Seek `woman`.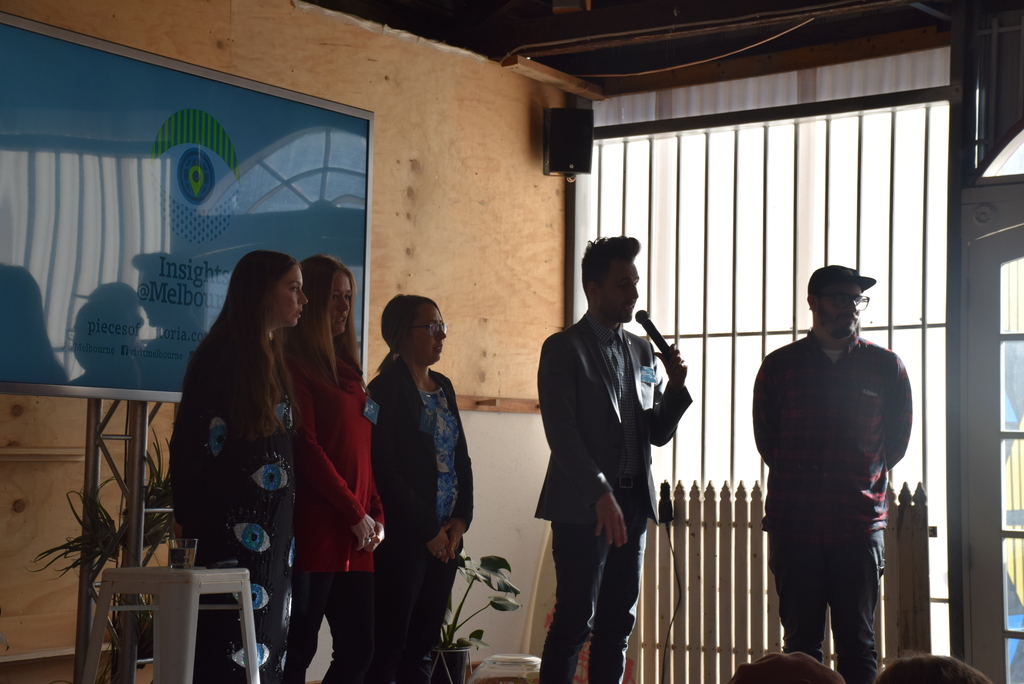
[left=355, top=288, right=471, bottom=665].
